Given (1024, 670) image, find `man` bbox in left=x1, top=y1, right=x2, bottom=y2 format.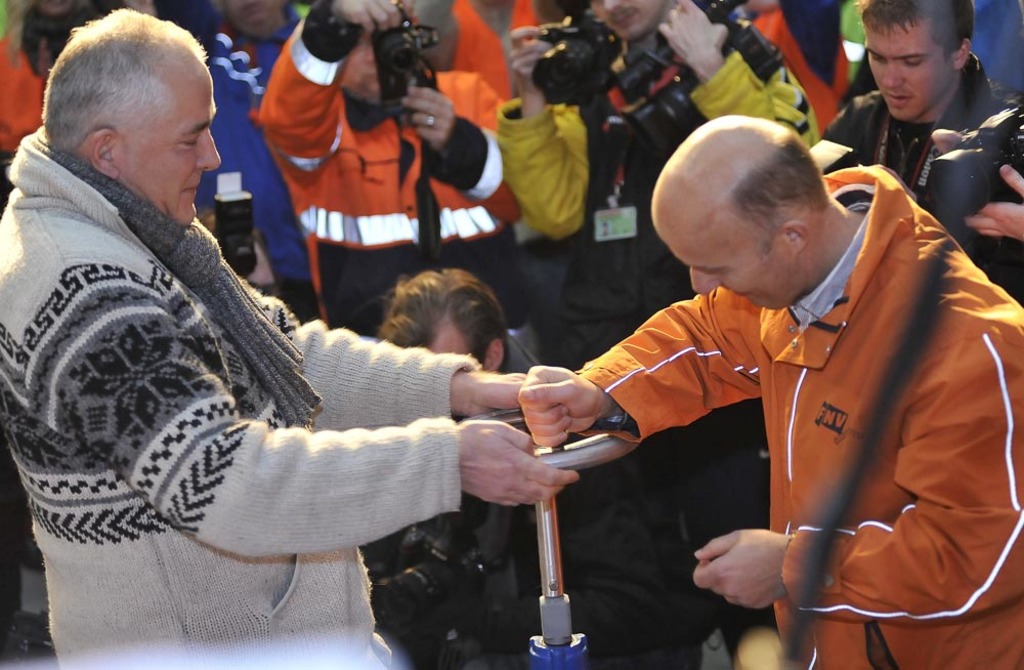
left=487, top=0, right=808, bottom=669.
